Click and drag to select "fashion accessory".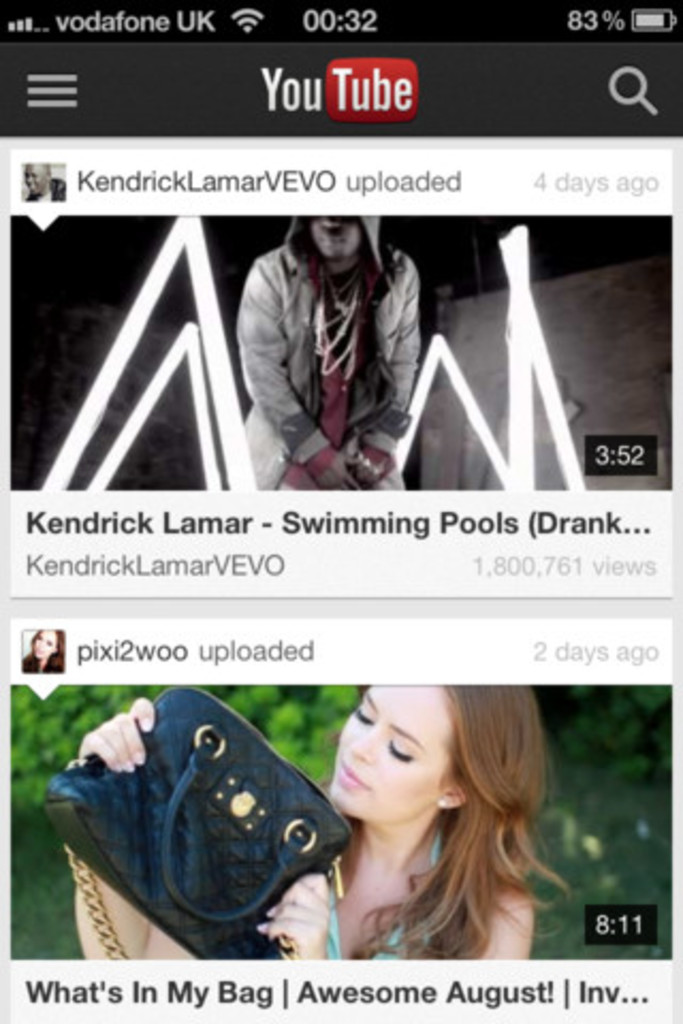
Selection: [left=435, top=789, right=450, bottom=813].
